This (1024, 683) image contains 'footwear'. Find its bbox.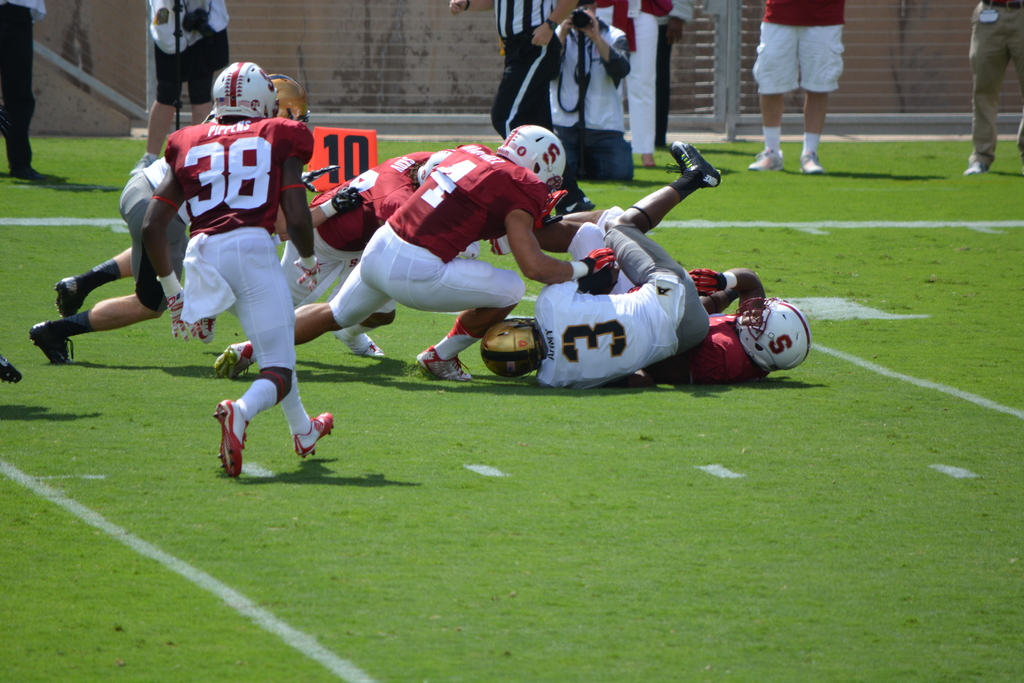
<bbox>330, 322, 383, 358</bbox>.
